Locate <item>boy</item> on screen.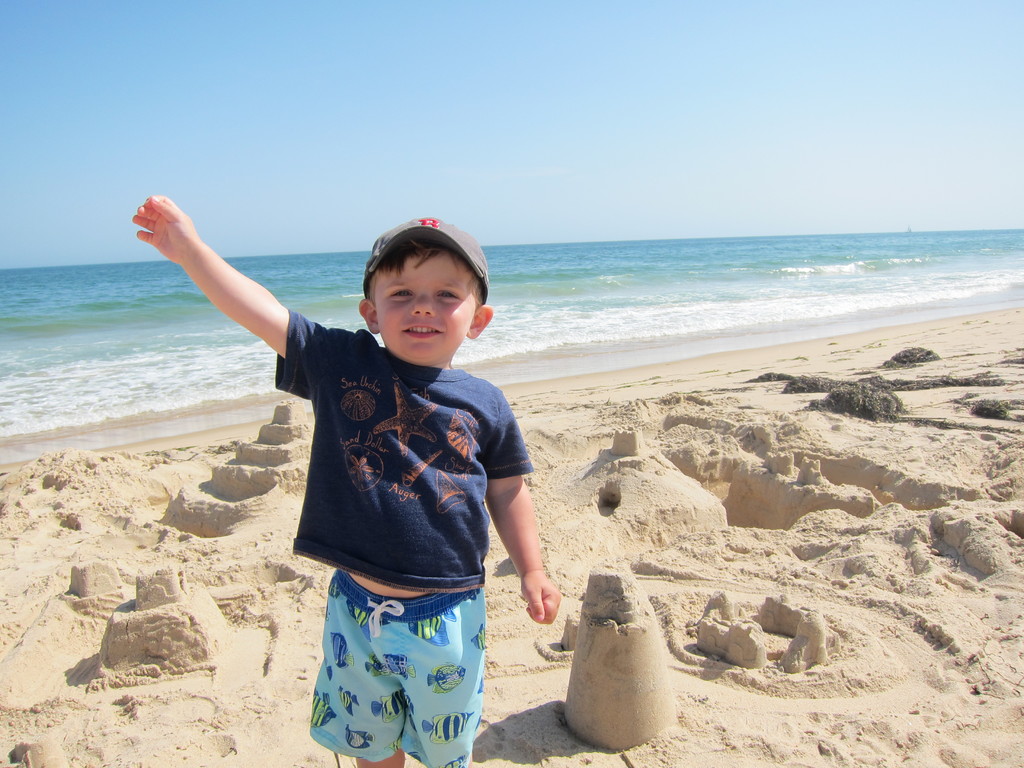
On screen at x1=125, y1=191, x2=571, y2=767.
